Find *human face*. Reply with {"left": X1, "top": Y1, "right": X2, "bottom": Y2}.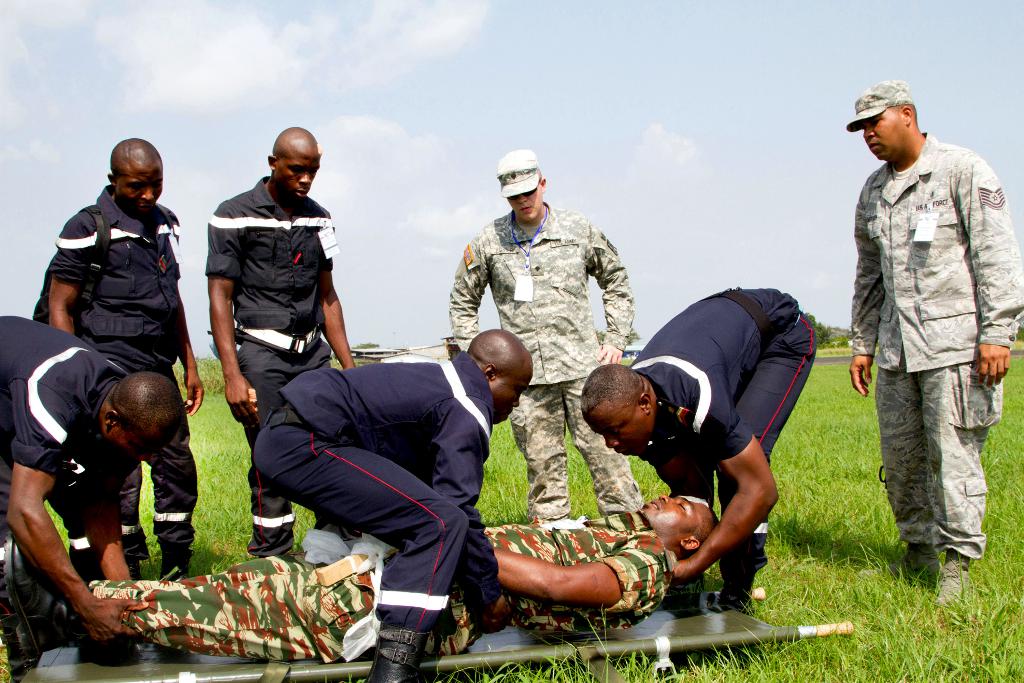
{"left": 276, "top": 154, "right": 321, "bottom": 204}.
